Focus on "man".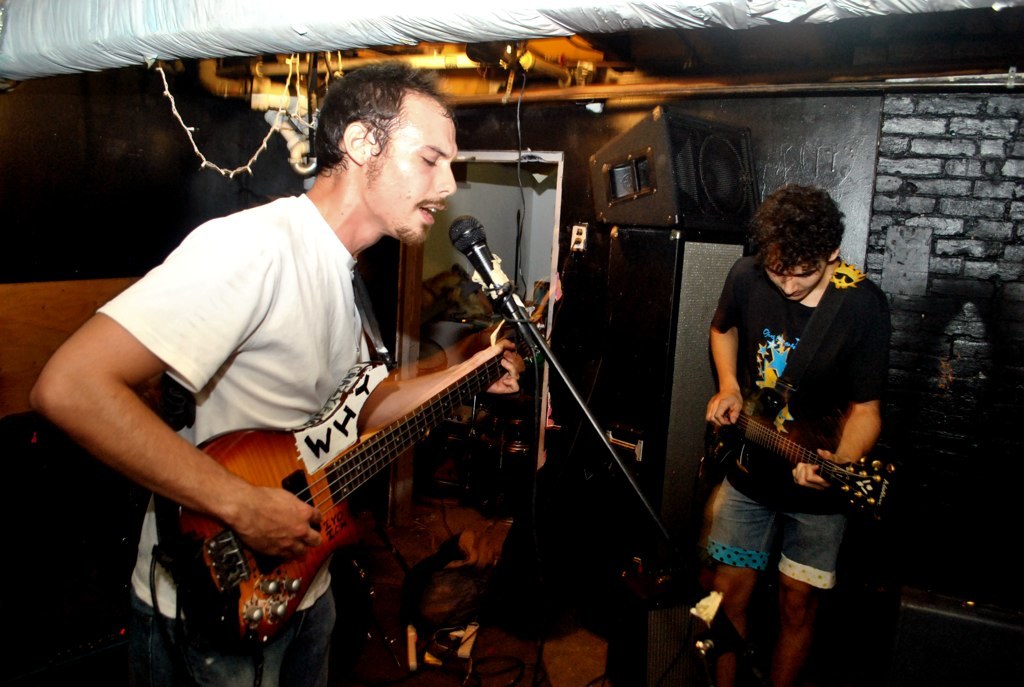
Focused at Rect(83, 70, 582, 669).
